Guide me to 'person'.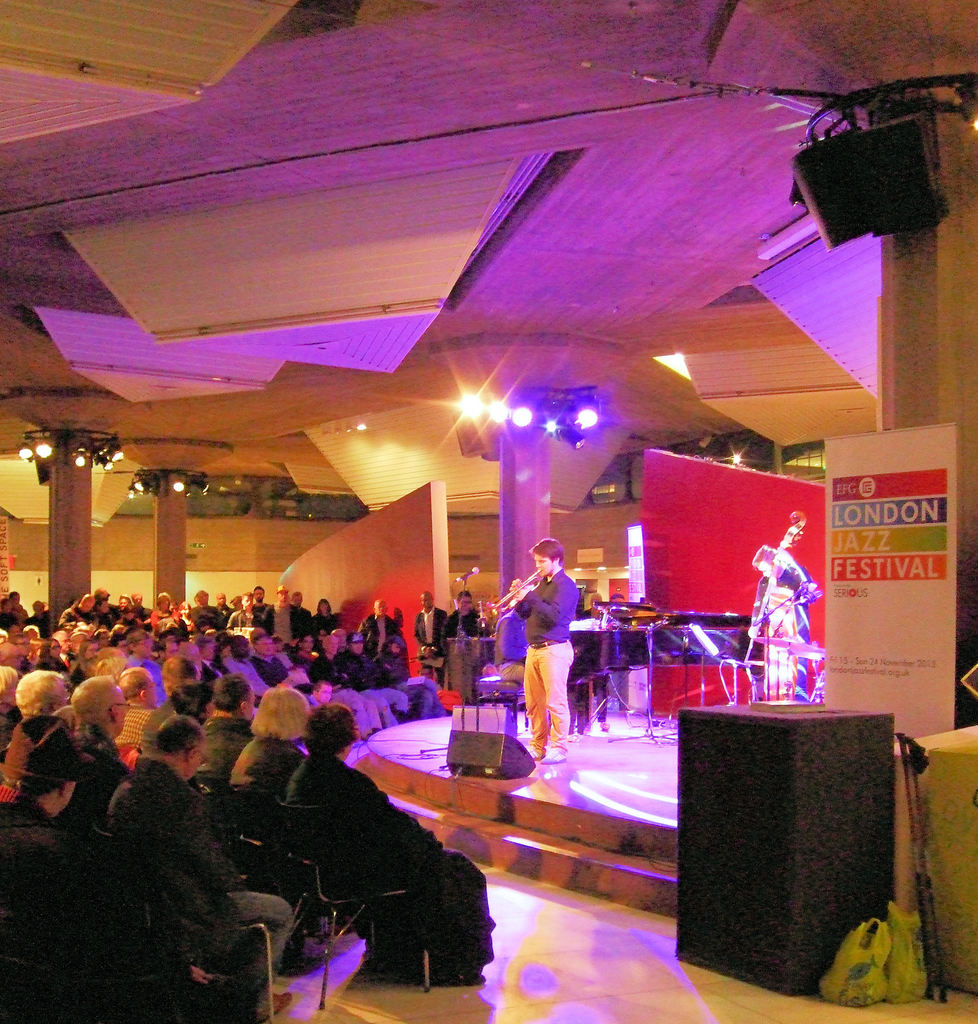
Guidance: {"left": 411, "top": 589, "right": 448, "bottom": 676}.
